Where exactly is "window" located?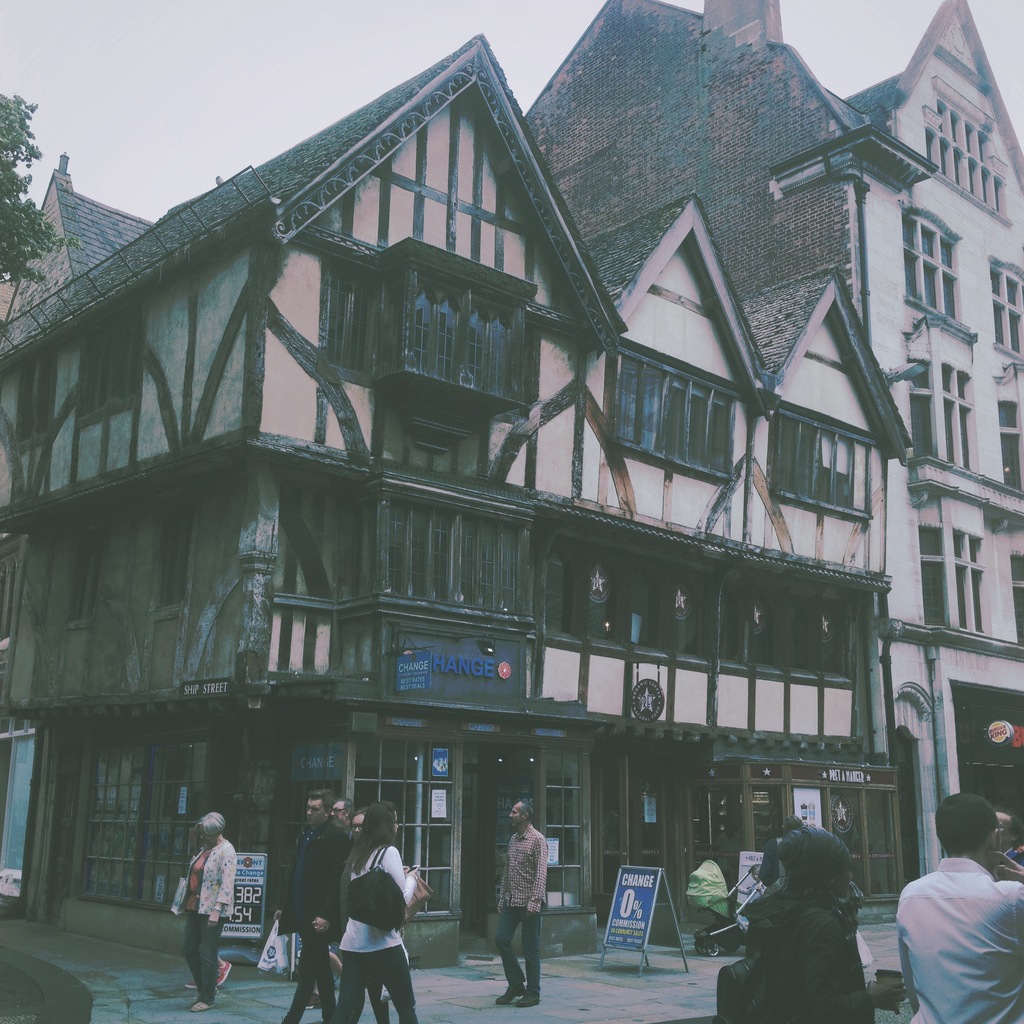
Its bounding box is (left=900, top=212, right=961, bottom=319).
